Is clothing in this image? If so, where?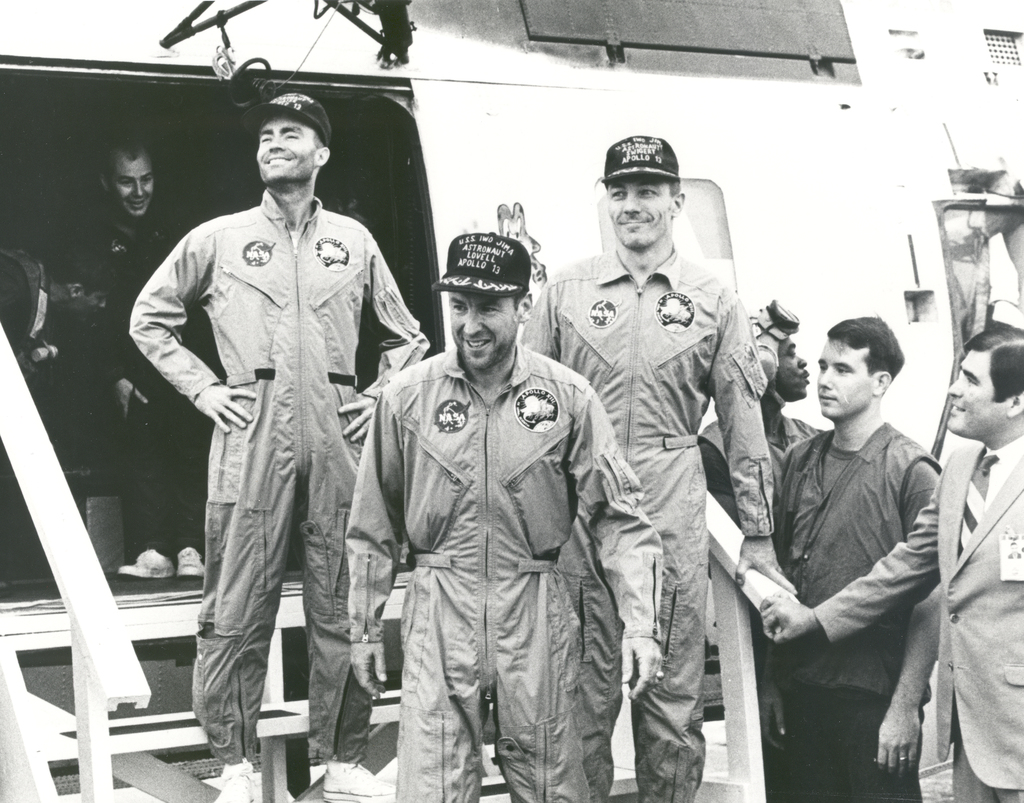
Yes, at BBox(766, 421, 940, 802).
